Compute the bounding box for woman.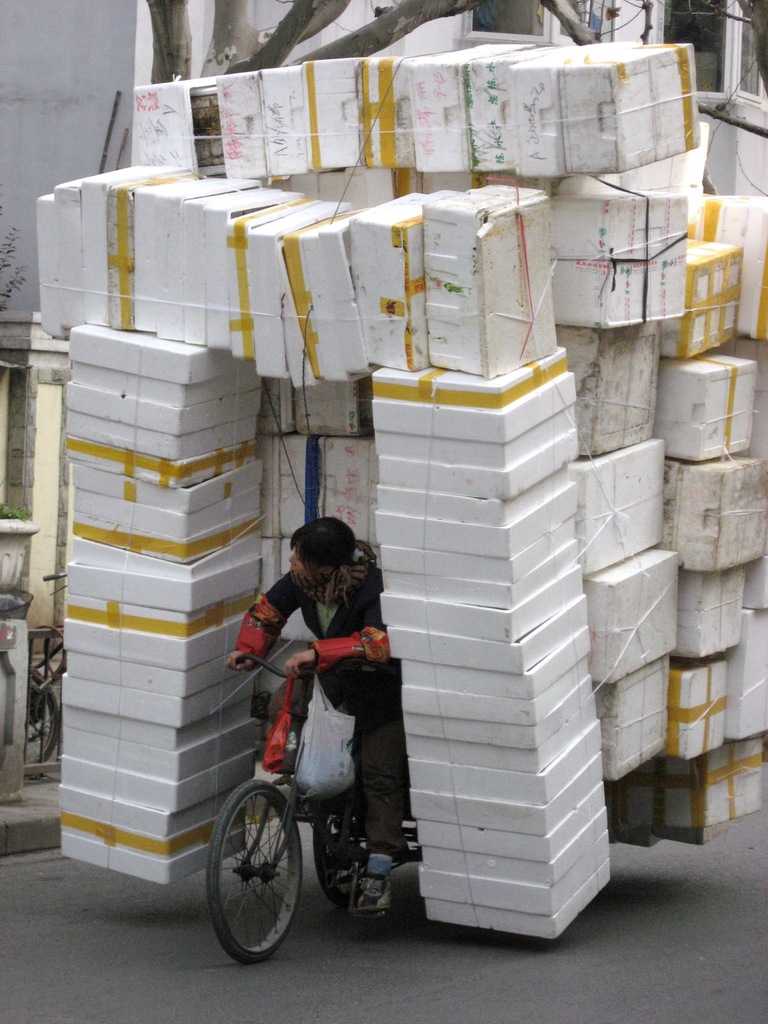
rect(225, 515, 409, 909).
